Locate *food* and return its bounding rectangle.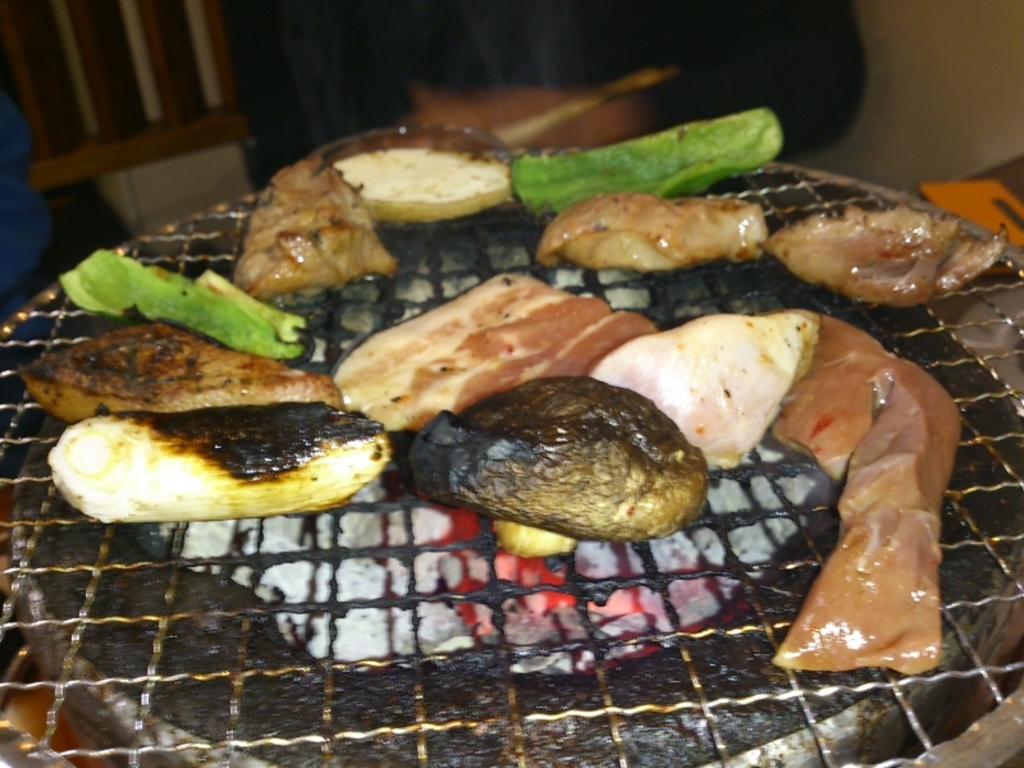
bbox=[589, 308, 963, 675].
